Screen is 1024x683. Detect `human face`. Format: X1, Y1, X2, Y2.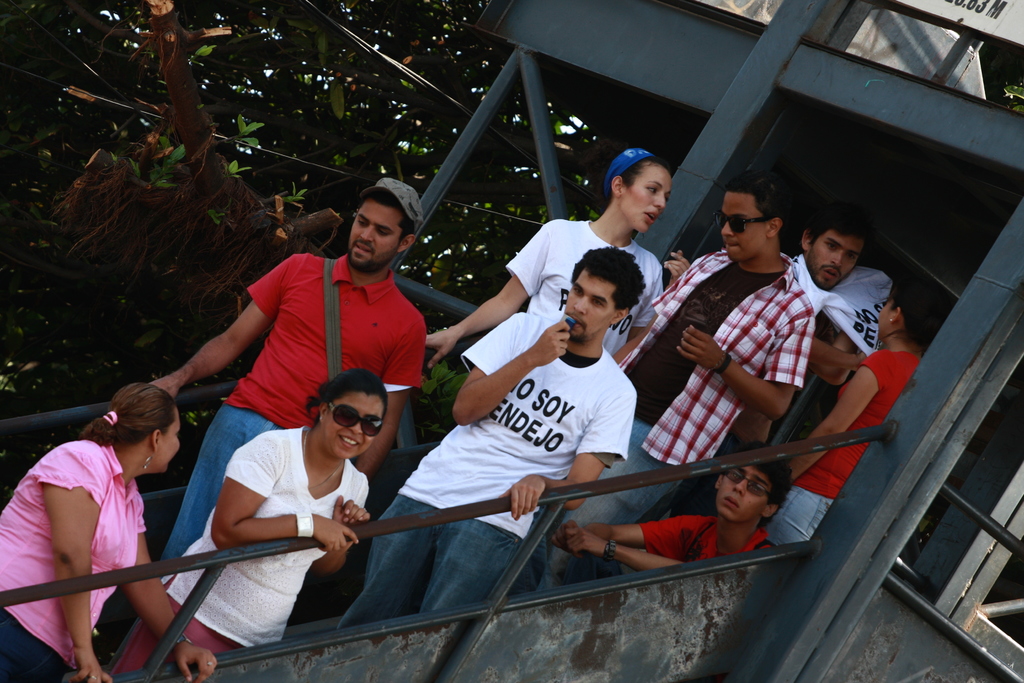
617, 165, 672, 233.
